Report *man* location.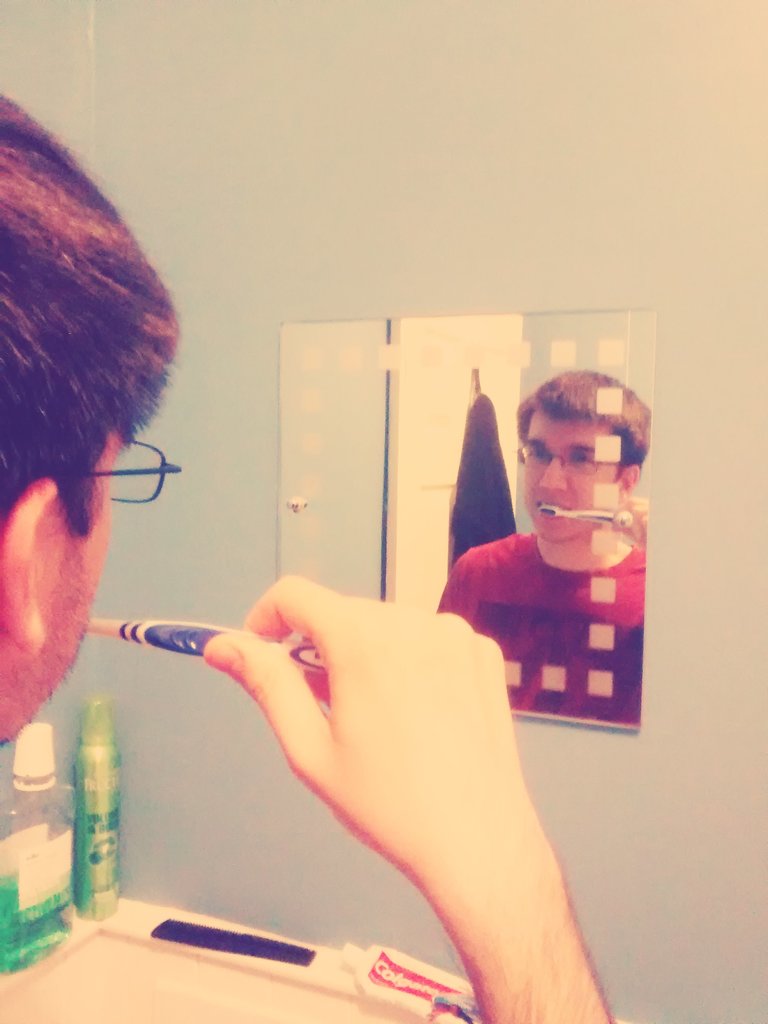
Report: <bbox>432, 372, 650, 730</bbox>.
